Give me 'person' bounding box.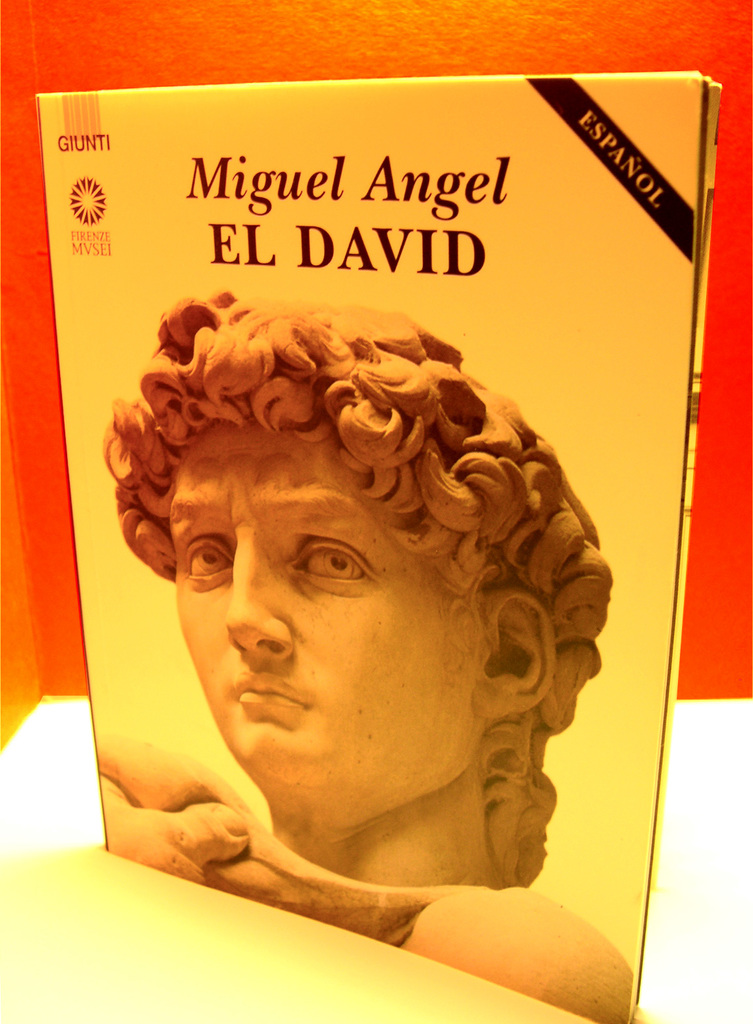
detection(46, 263, 647, 944).
